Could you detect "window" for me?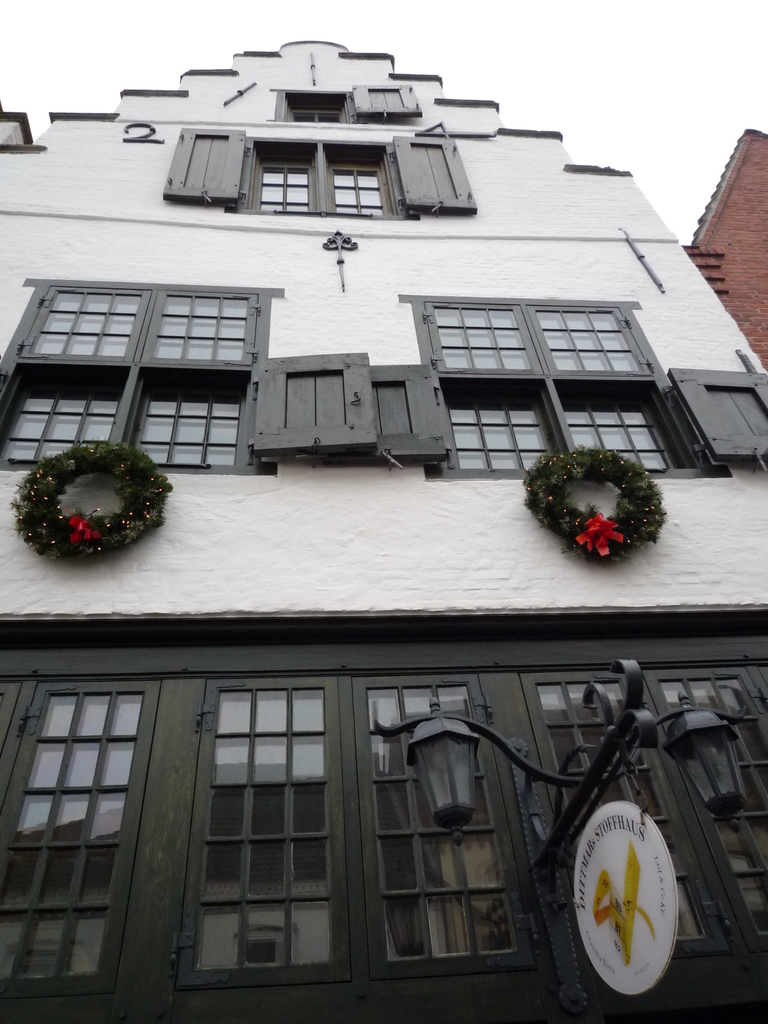
Detection result: (243, 137, 413, 225).
